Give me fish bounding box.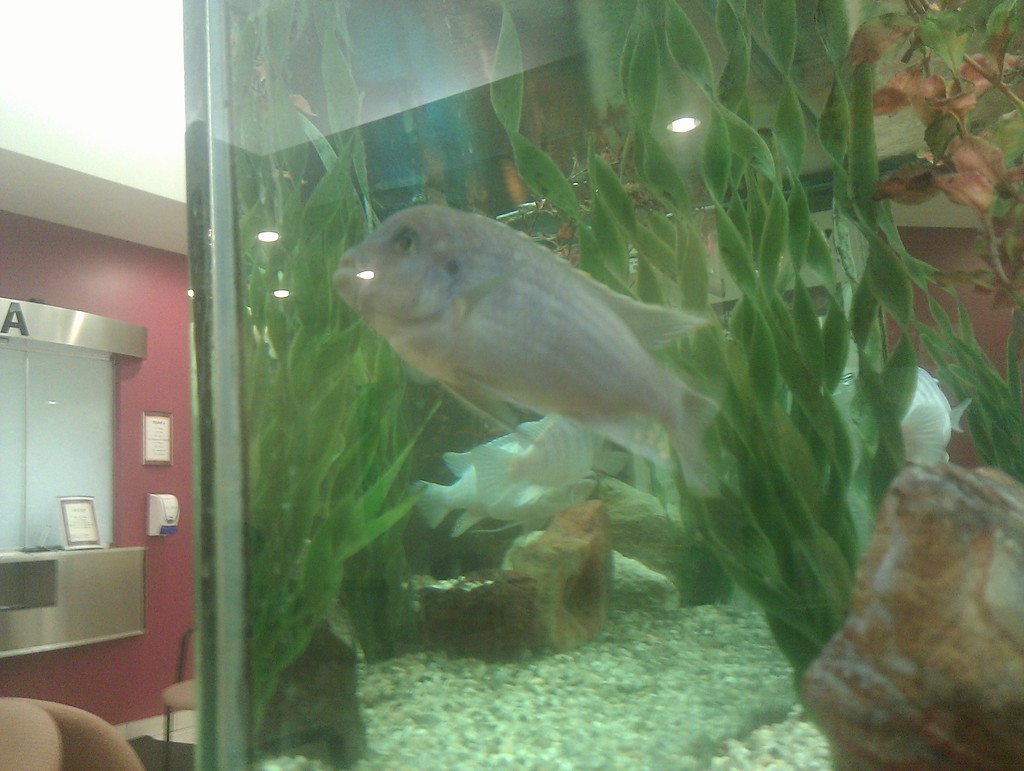
box(416, 444, 547, 528).
